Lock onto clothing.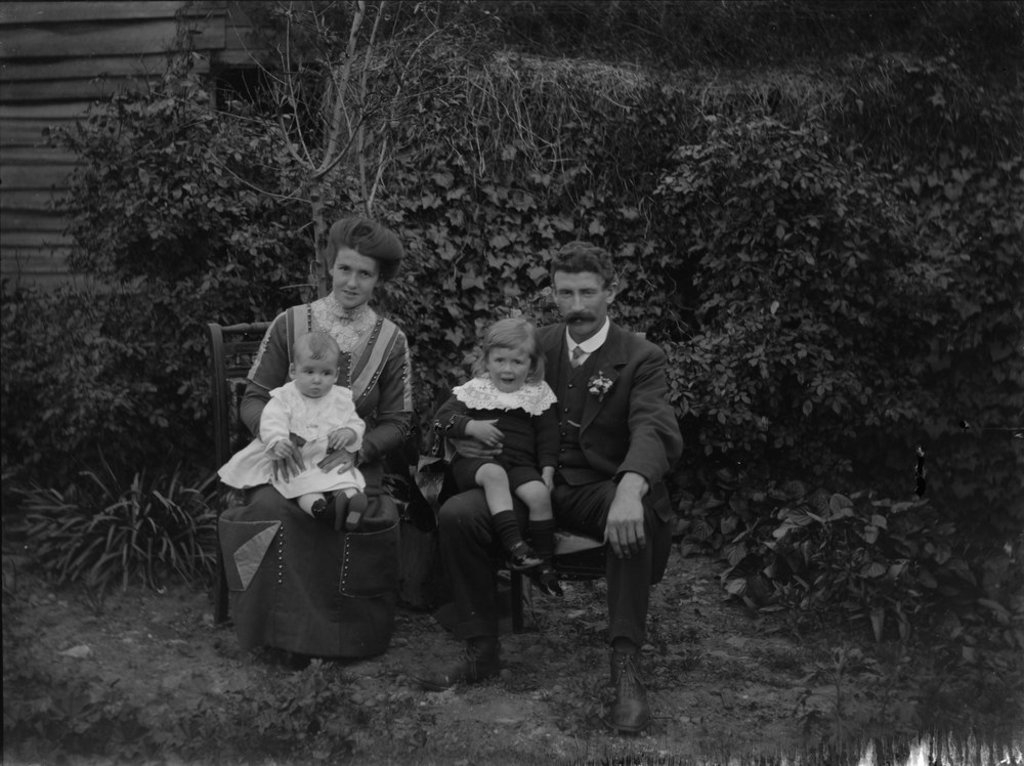
Locked: (214, 272, 422, 654).
